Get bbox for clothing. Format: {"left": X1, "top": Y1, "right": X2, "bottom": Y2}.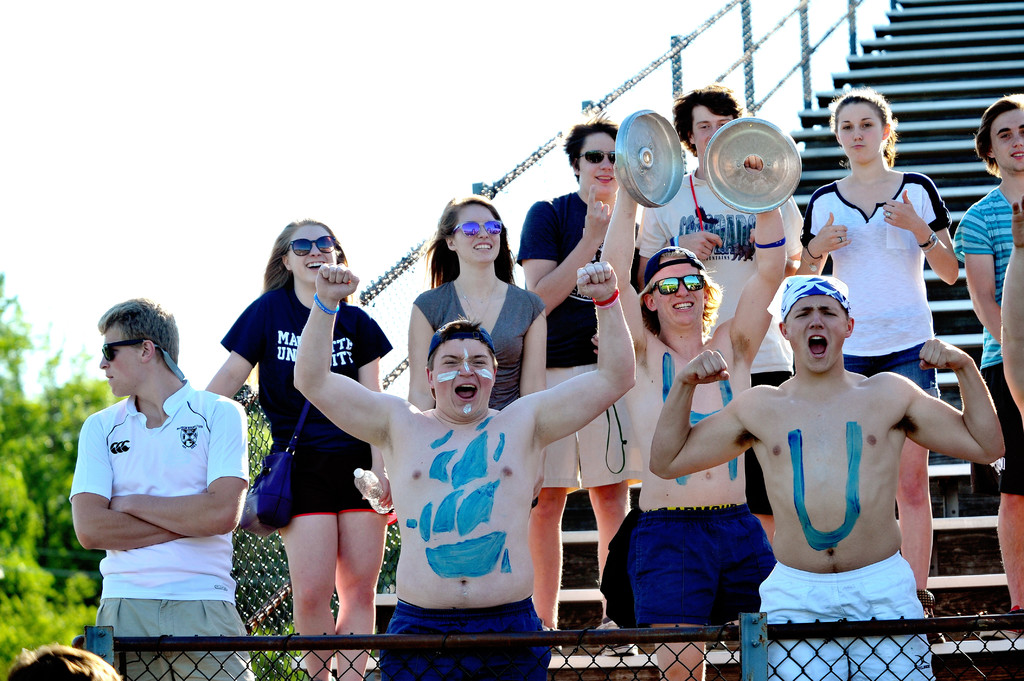
{"left": 379, "top": 600, "right": 551, "bottom": 680}.
